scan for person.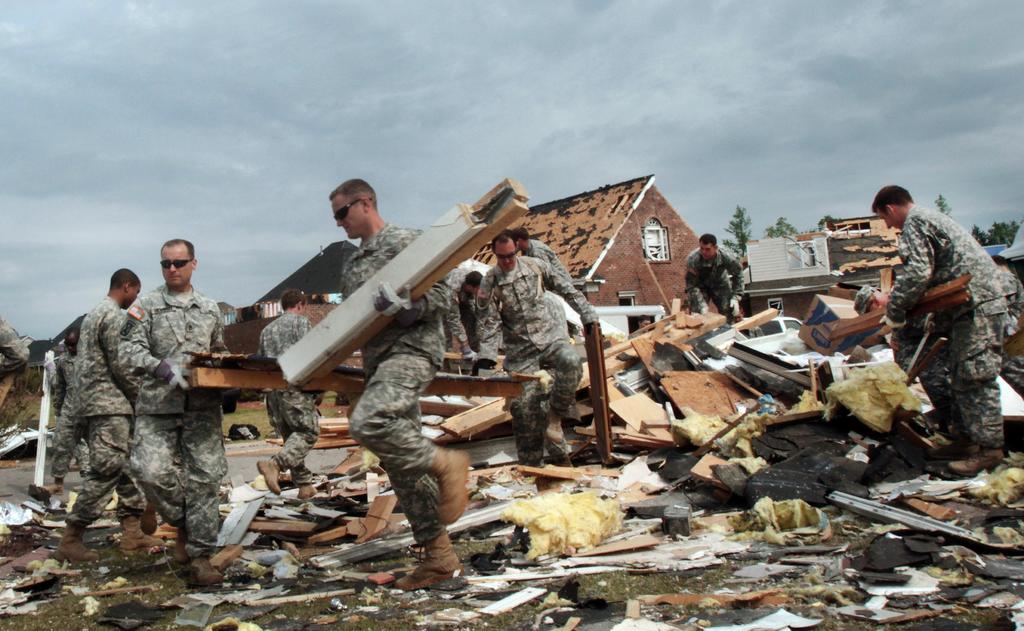
Scan result: <bbox>682, 236, 749, 326</bbox>.
